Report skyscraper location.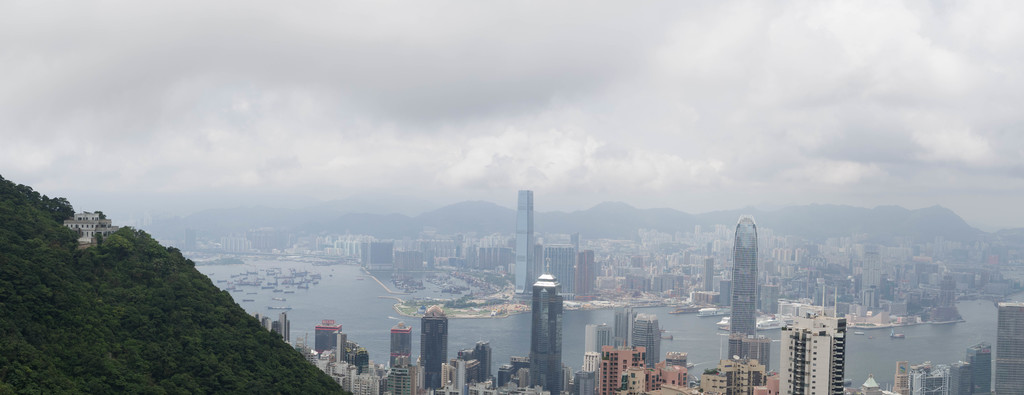
Report: 699, 364, 733, 389.
